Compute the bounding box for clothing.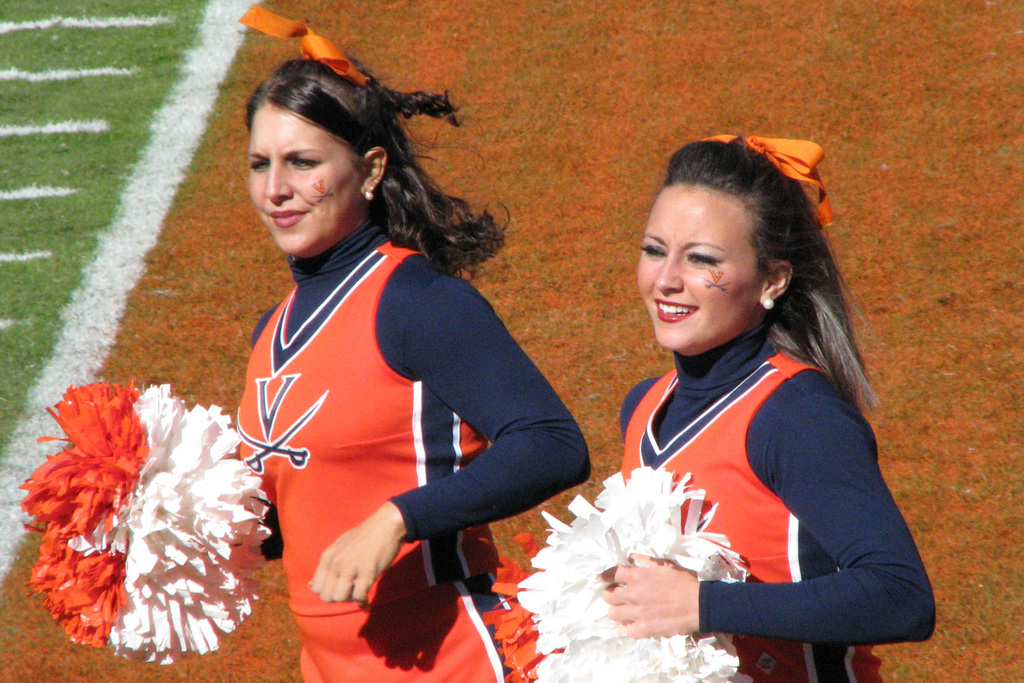
region(234, 184, 552, 627).
